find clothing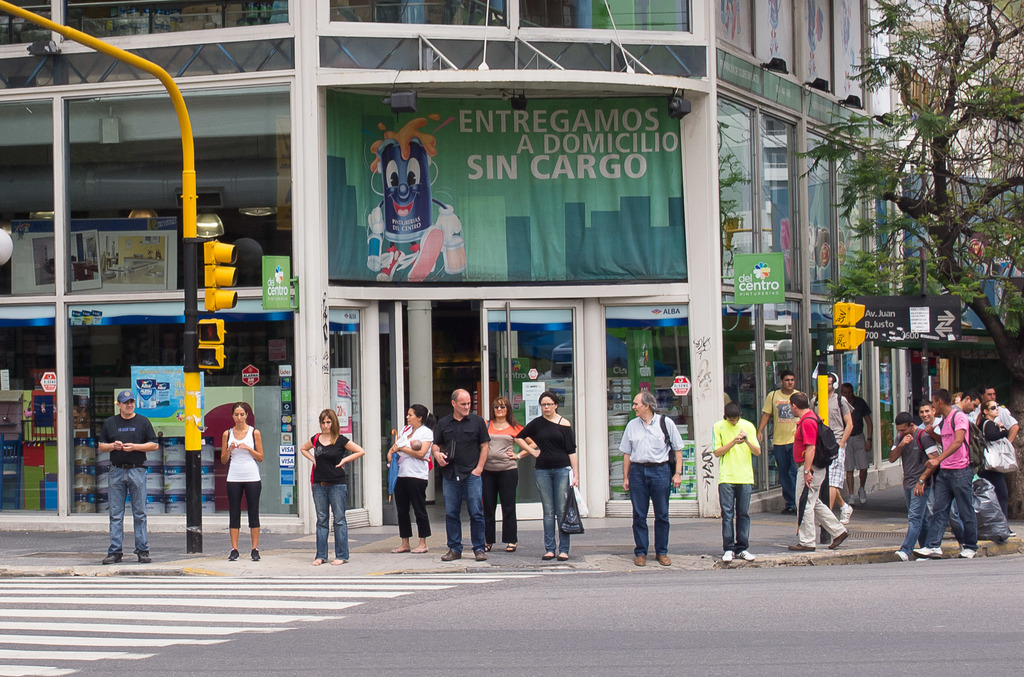
crop(915, 413, 964, 546)
